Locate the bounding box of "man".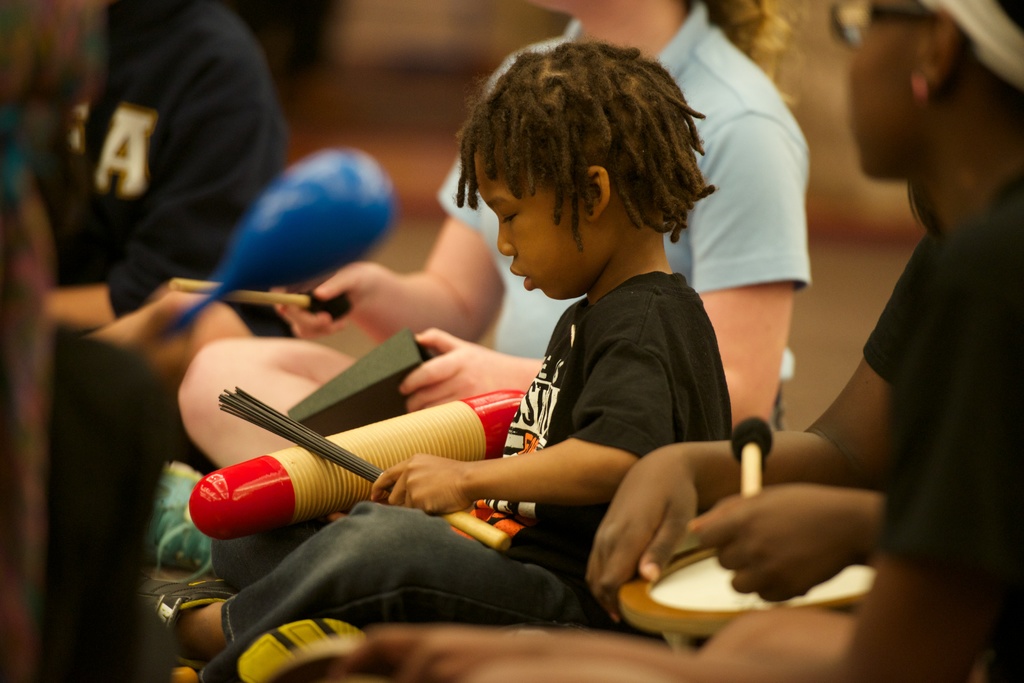
Bounding box: BBox(37, 1, 314, 339).
